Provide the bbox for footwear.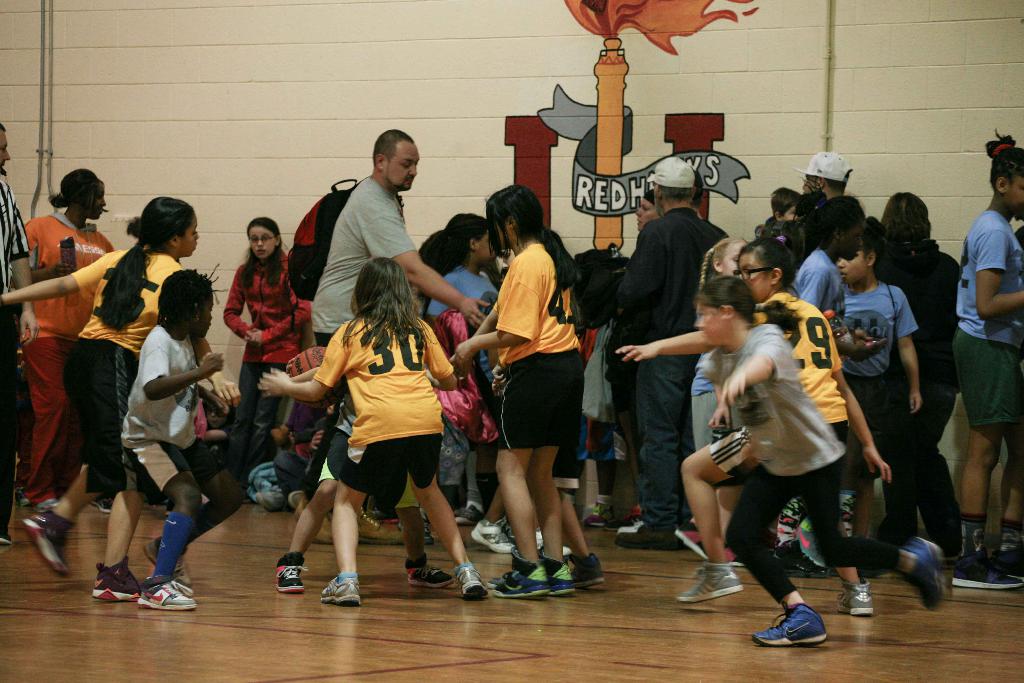
<region>766, 598, 838, 656</region>.
